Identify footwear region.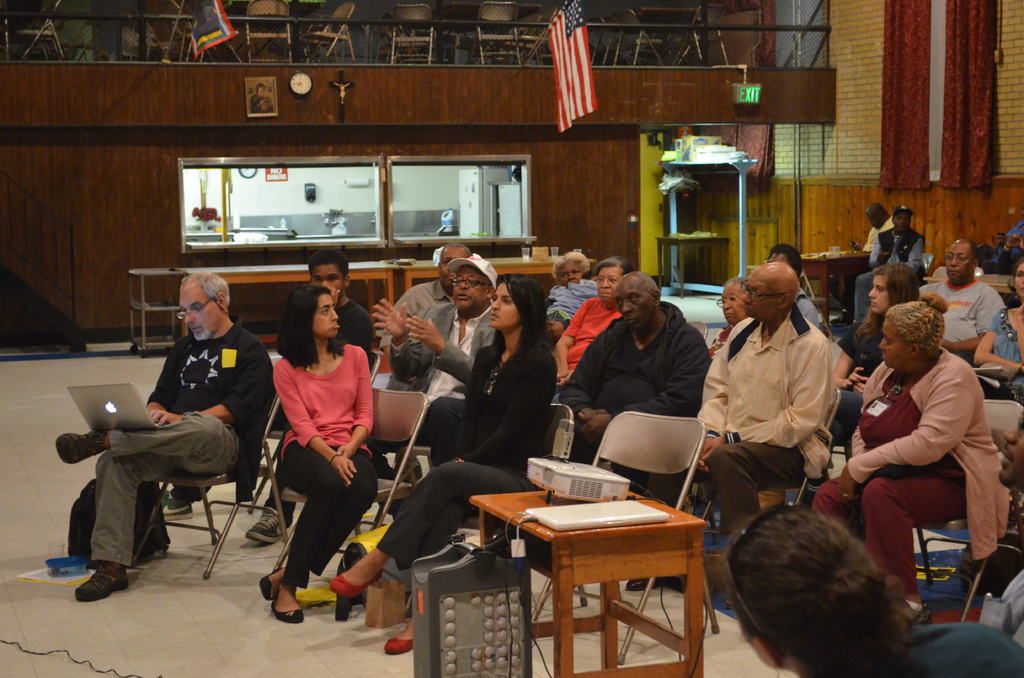
Region: Rect(268, 600, 303, 625).
